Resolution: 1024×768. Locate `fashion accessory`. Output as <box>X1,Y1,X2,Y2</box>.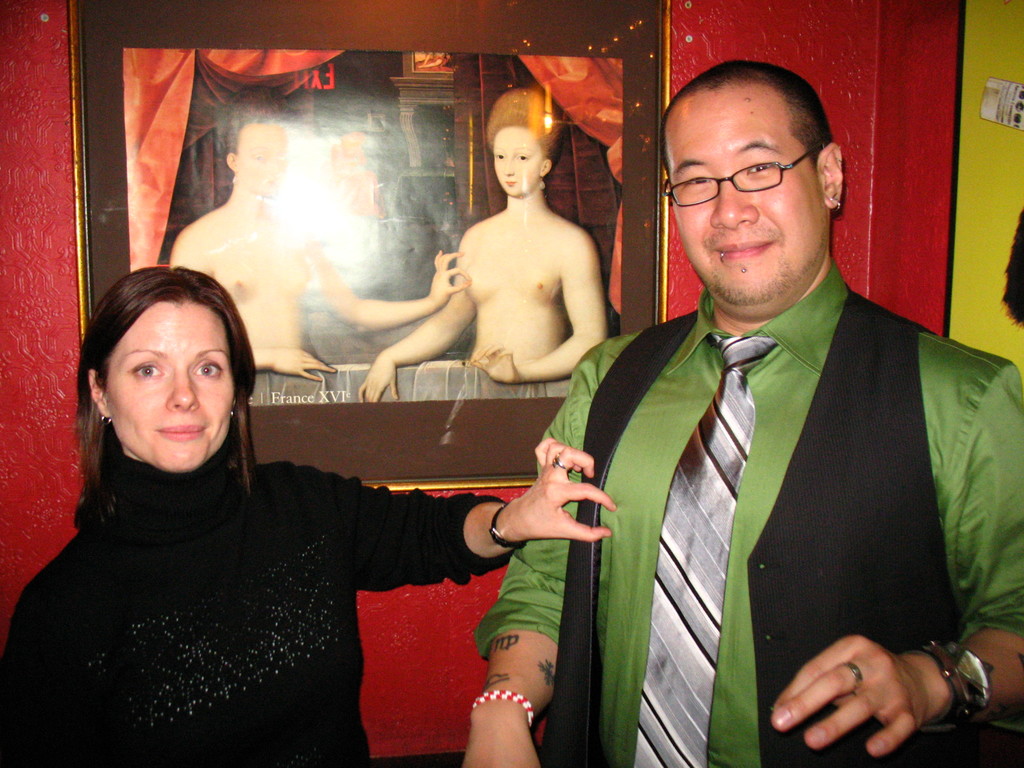
<box>921,634,999,729</box>.
